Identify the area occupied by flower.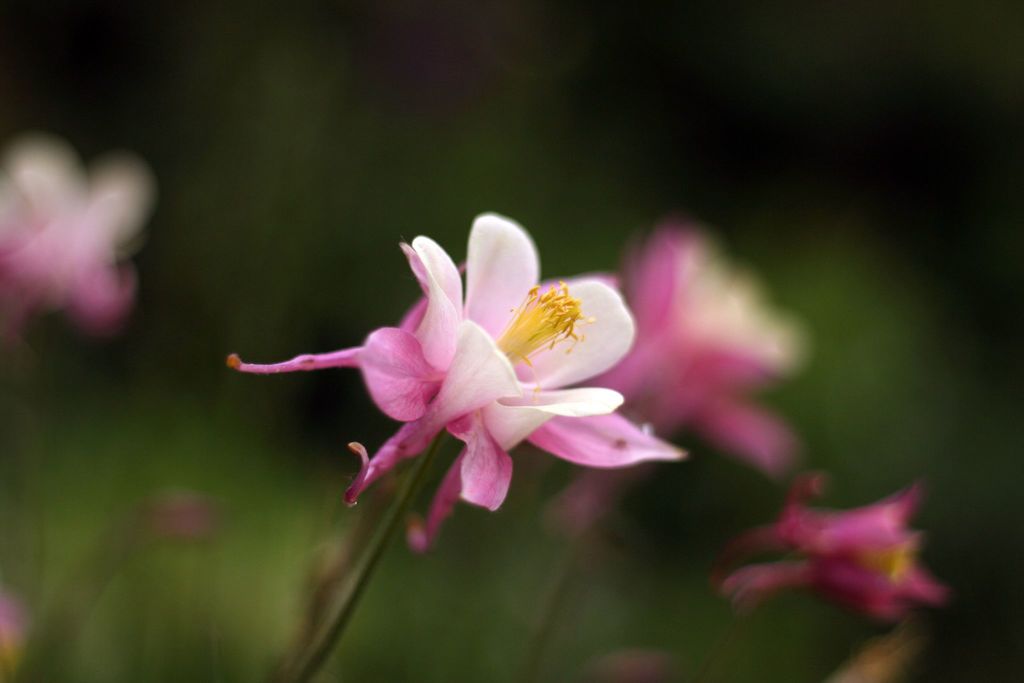
Area: <bbox>732, 484, 934, 613</bbox>.
